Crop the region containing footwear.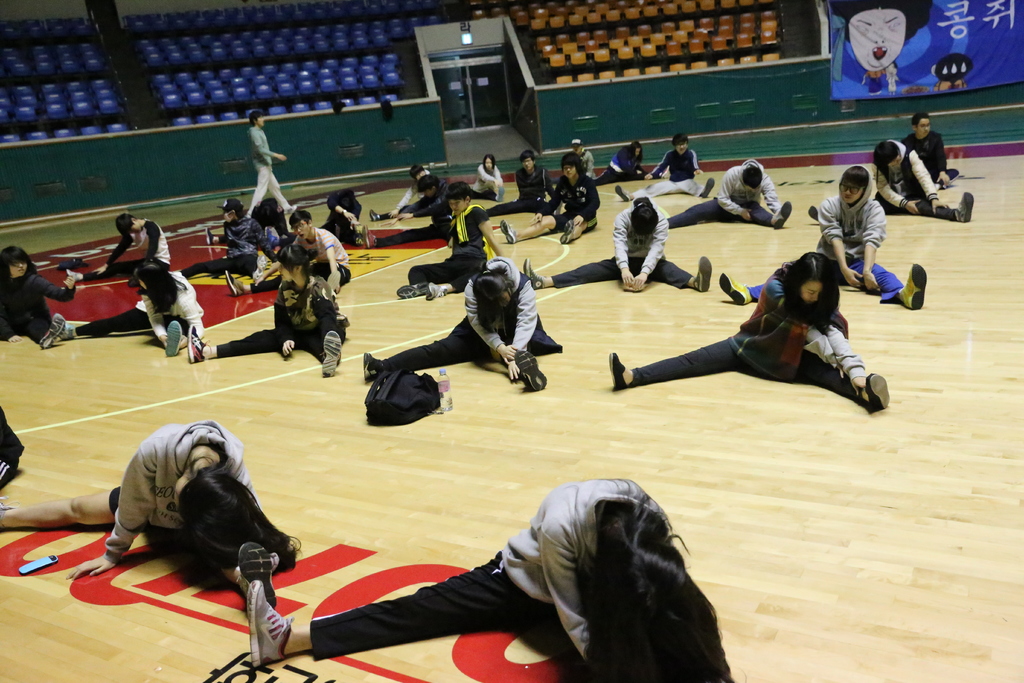
Crop region: crop(366, 349, 384, 383).
